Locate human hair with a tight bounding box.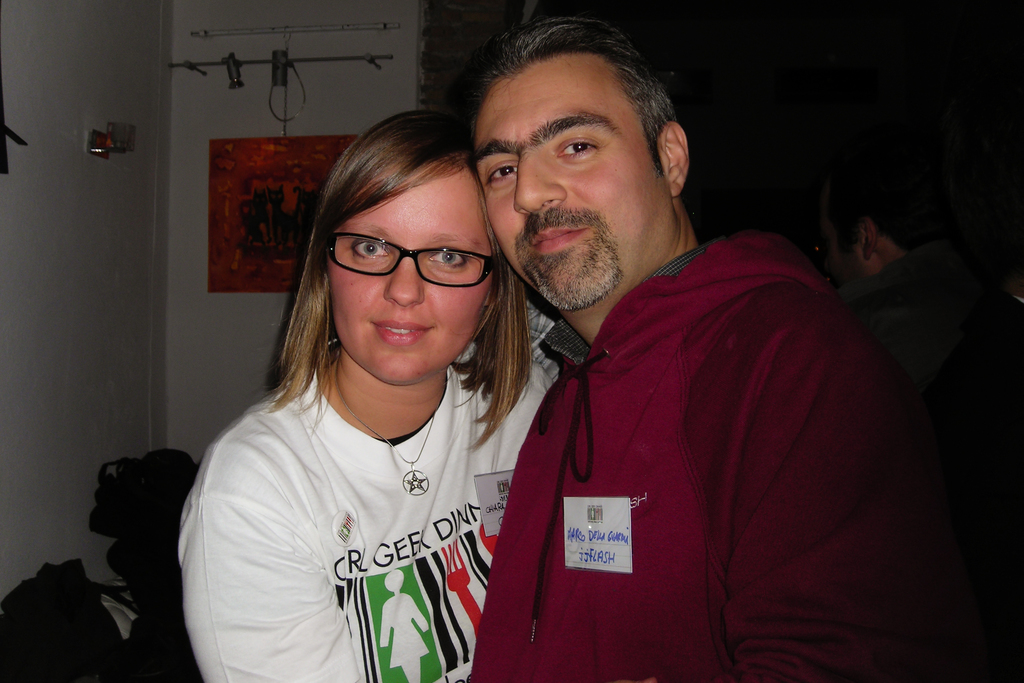
253:110:533:456.
